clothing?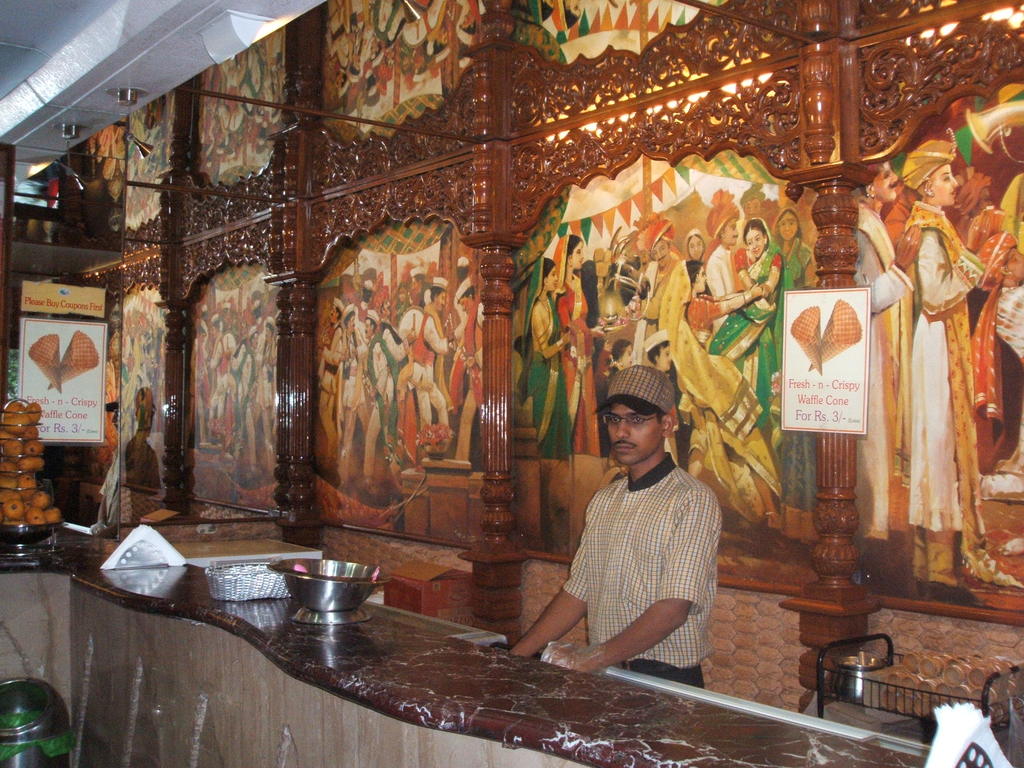
[401,307,451,447]
